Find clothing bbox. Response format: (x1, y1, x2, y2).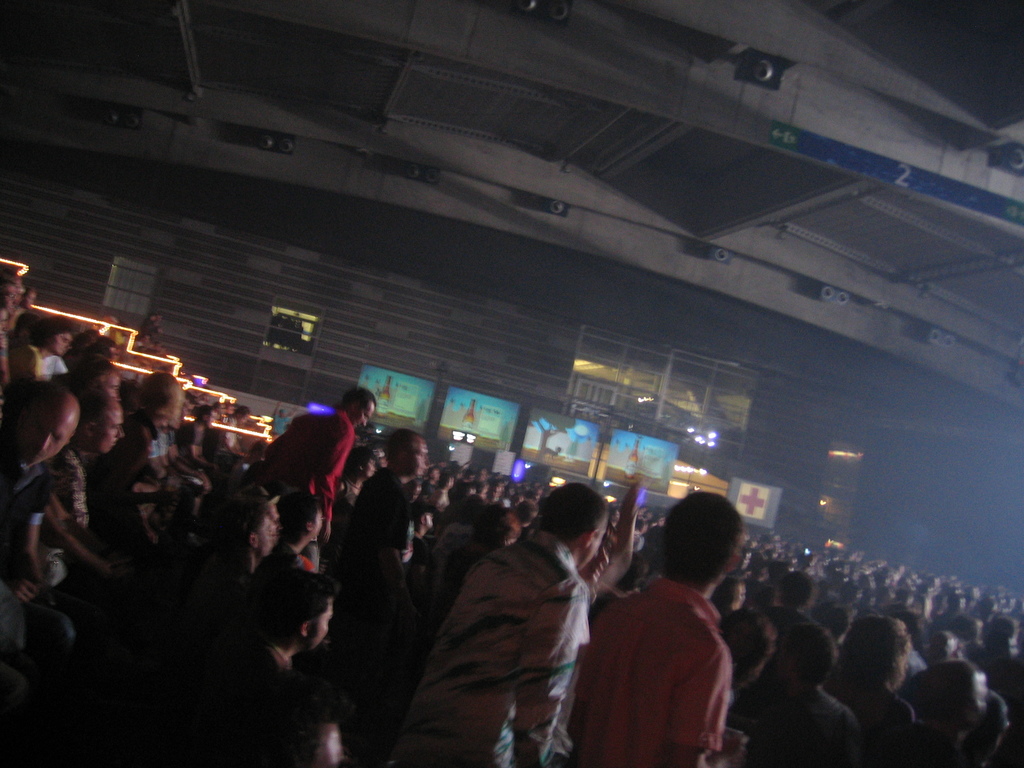
(108, 425, 159, 522).
